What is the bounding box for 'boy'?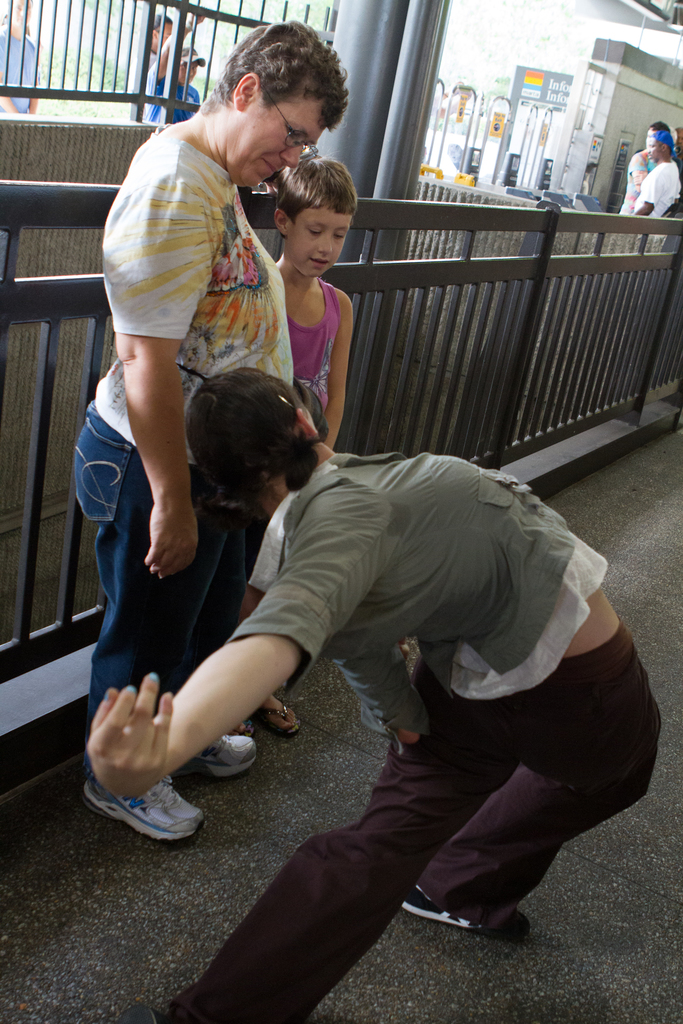
243 140 374 410.
